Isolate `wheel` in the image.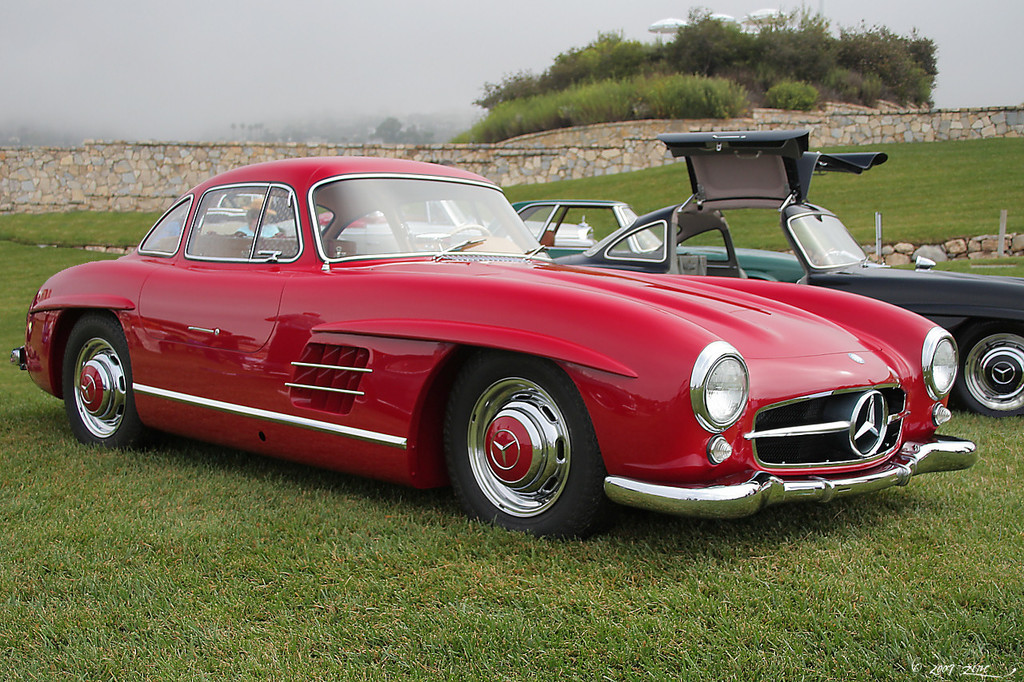
Isolated region: 62, 311, 151, 449.
